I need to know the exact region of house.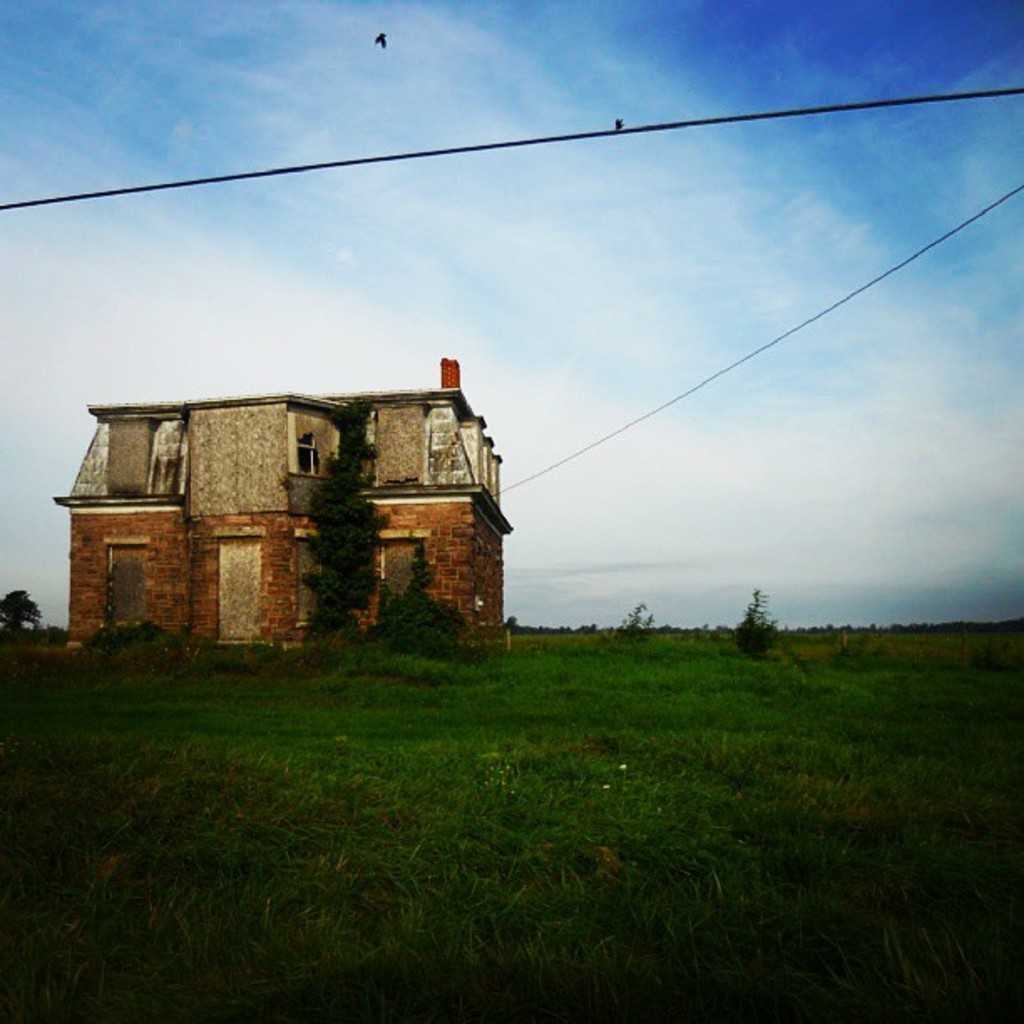
Region: locate(59, 343, 534, 666).
